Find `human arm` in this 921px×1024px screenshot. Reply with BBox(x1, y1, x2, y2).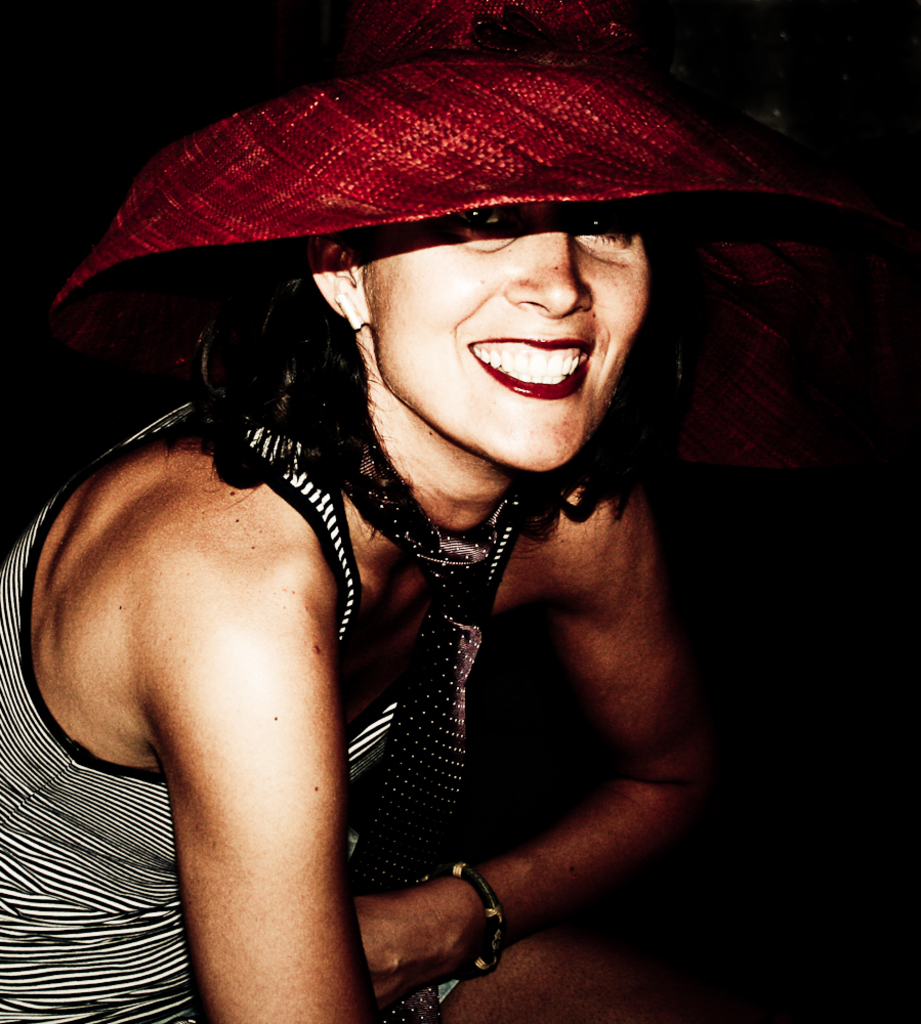
BBox(173, 517, 643, 1023).
